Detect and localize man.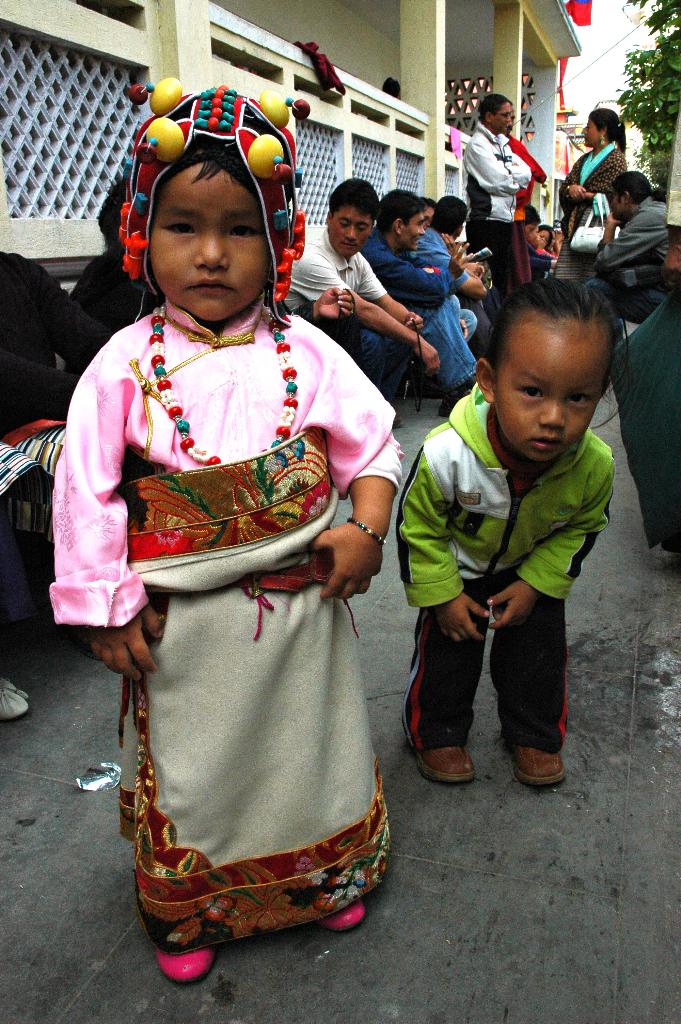
Localized at box=[411, 188, 514, 391].
